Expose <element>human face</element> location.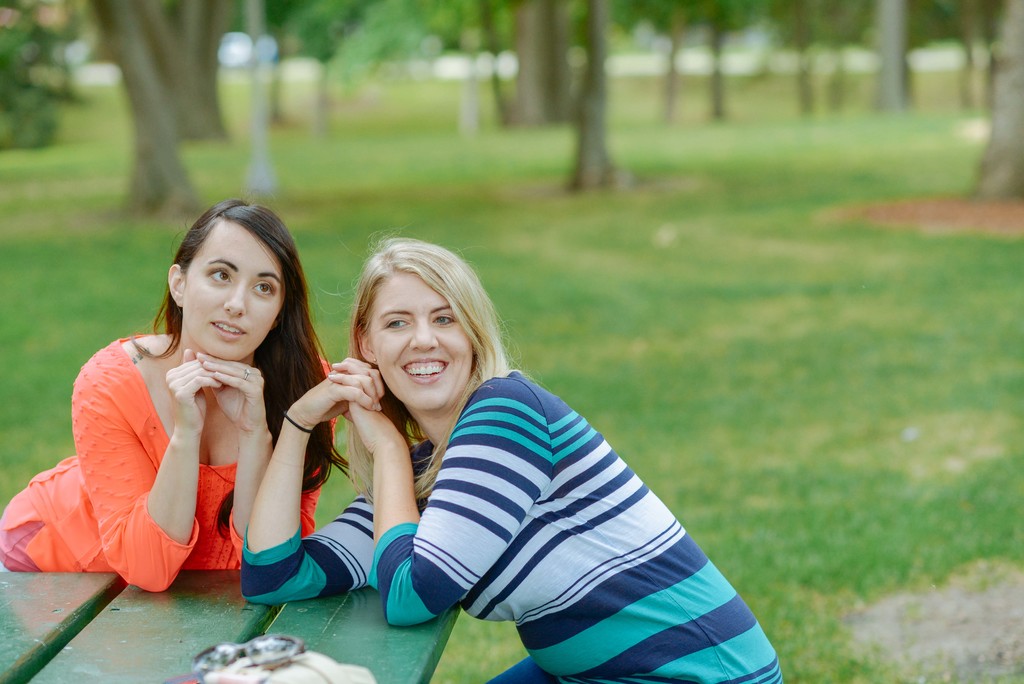
Exposed at 177/215/280/357.
